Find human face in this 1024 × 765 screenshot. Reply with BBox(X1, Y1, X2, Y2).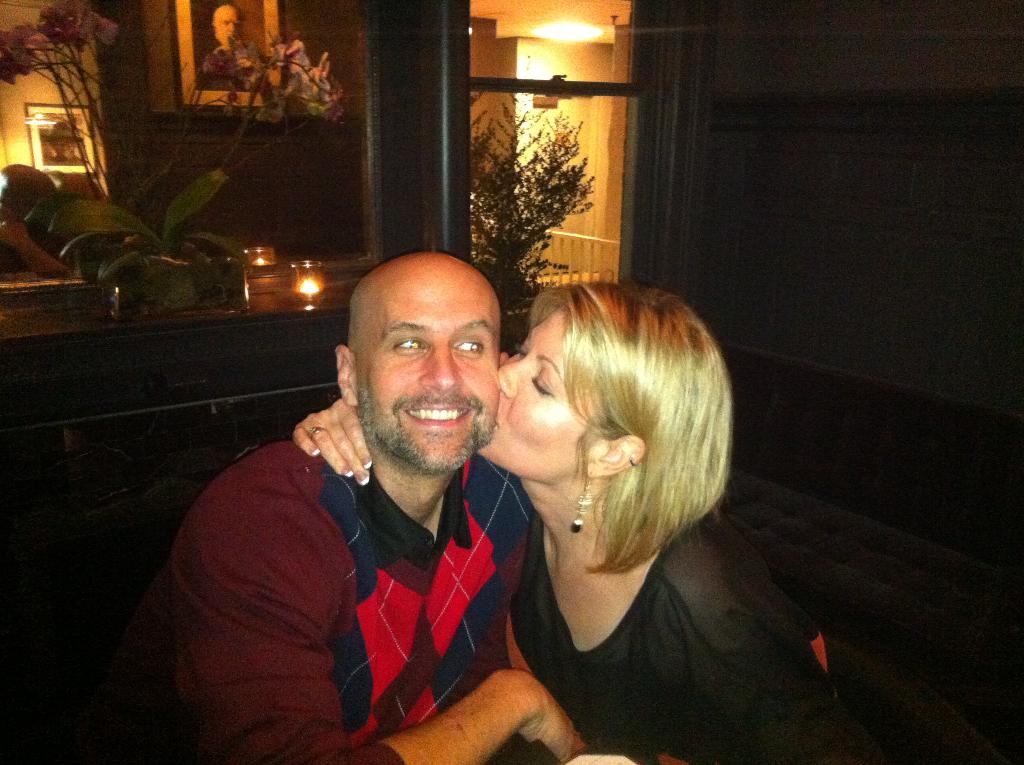
BBox(353, 262, 502, 473).
